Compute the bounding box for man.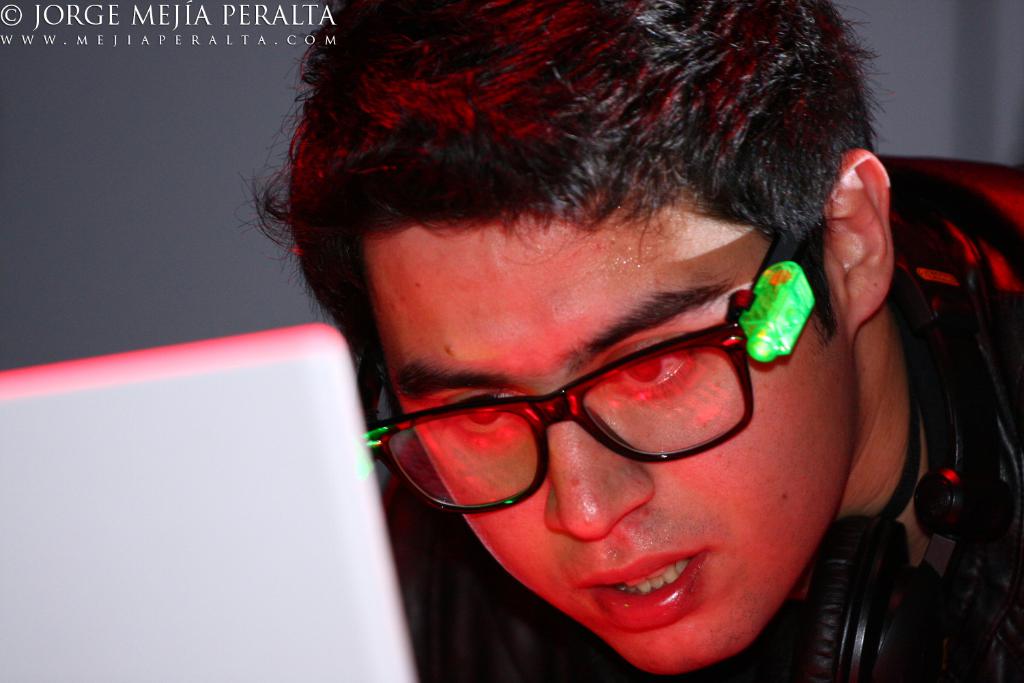
left=242, top=0, right=1023, bottom=682.
